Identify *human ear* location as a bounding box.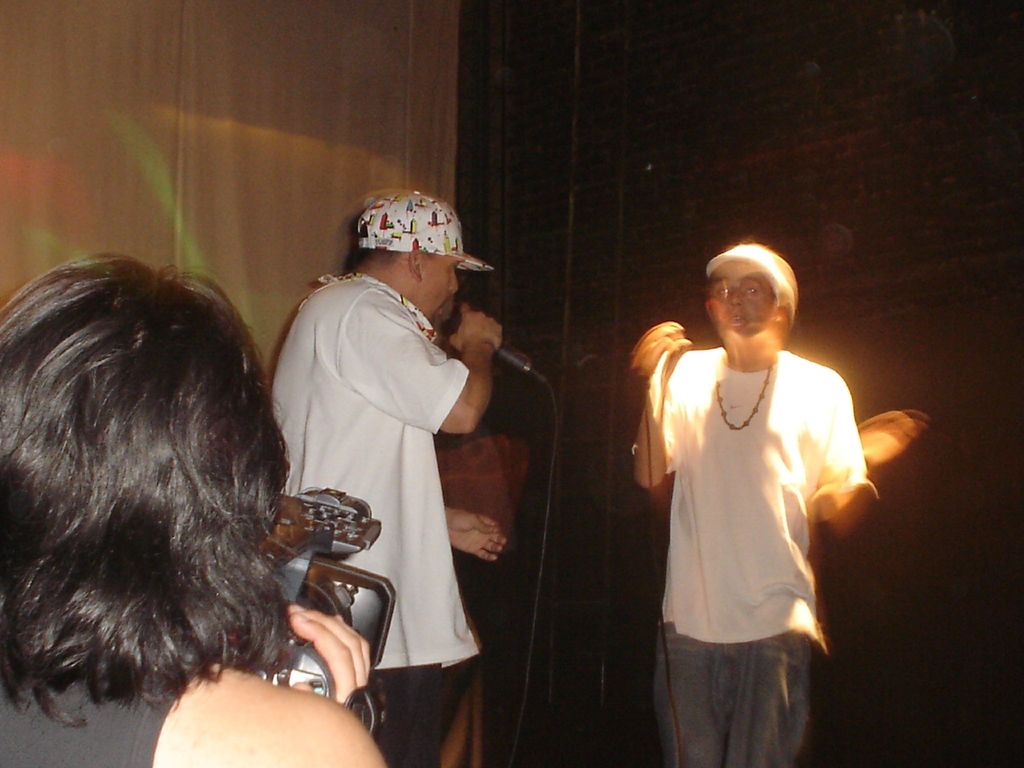
410:244:419:280.
